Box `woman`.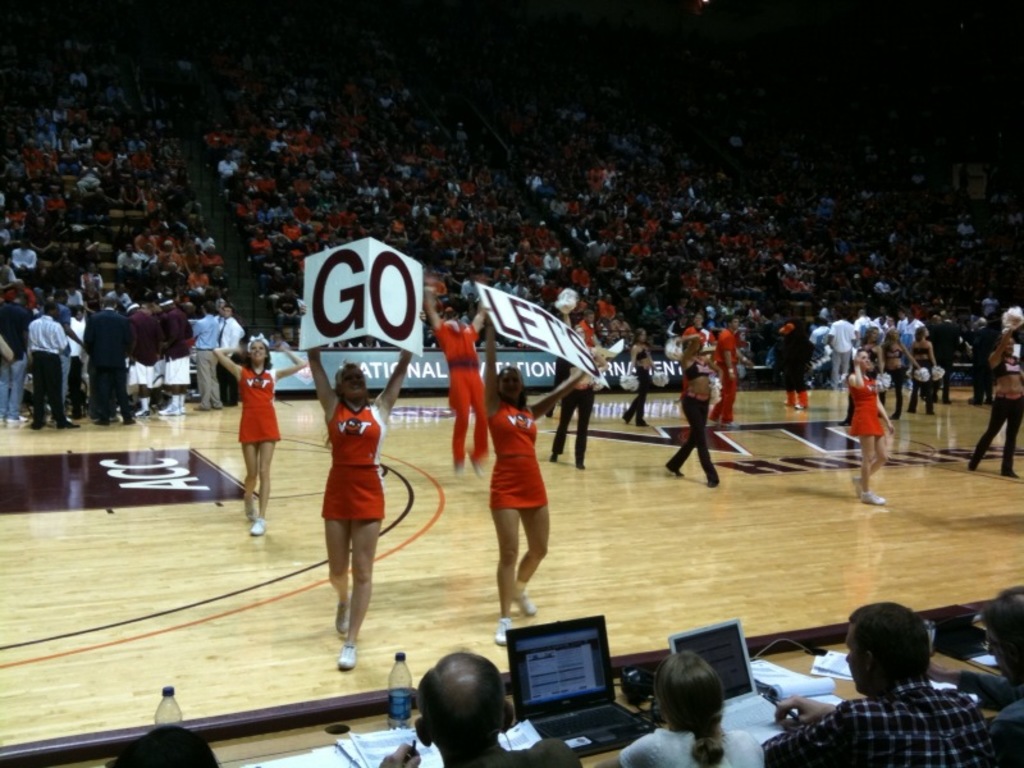
rect(904, 321, 943, 416).
